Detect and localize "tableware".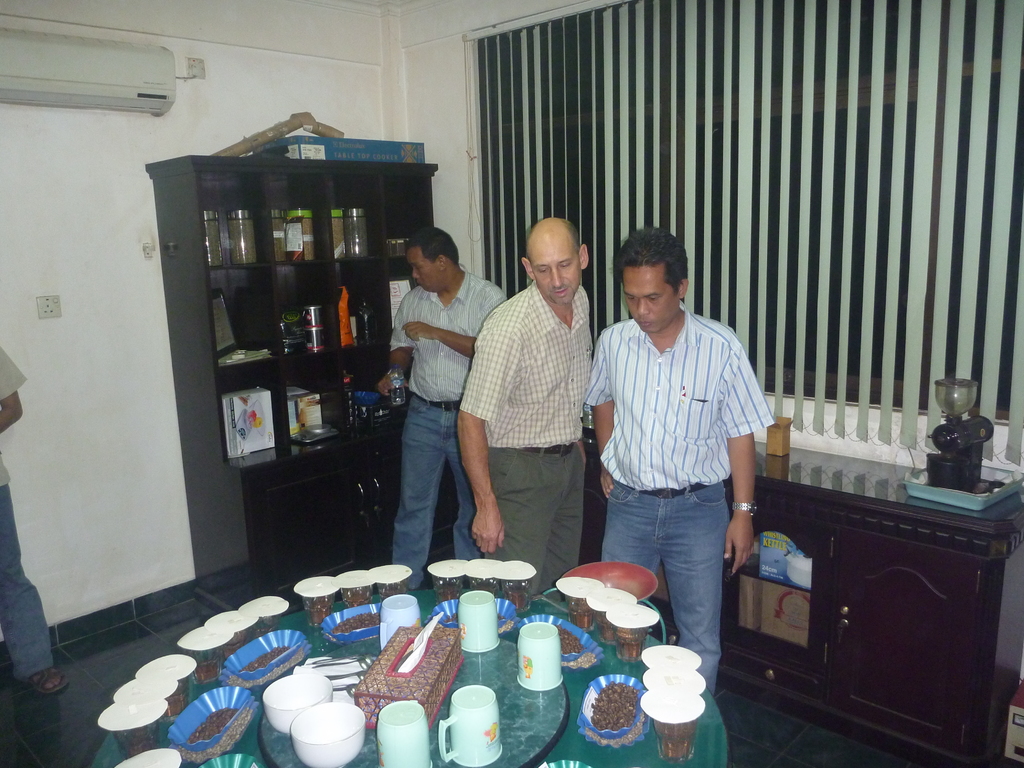
Localized at rect(524, 614, 604, 671).
